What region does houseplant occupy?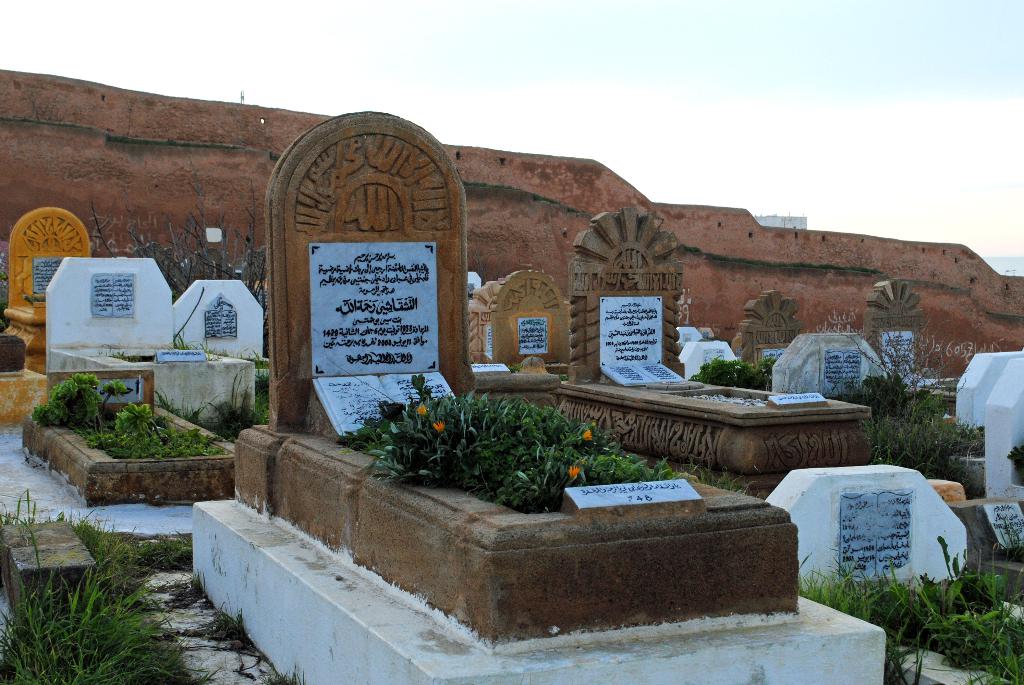
(x1=104, y1=330, x2=274, y2=394).
